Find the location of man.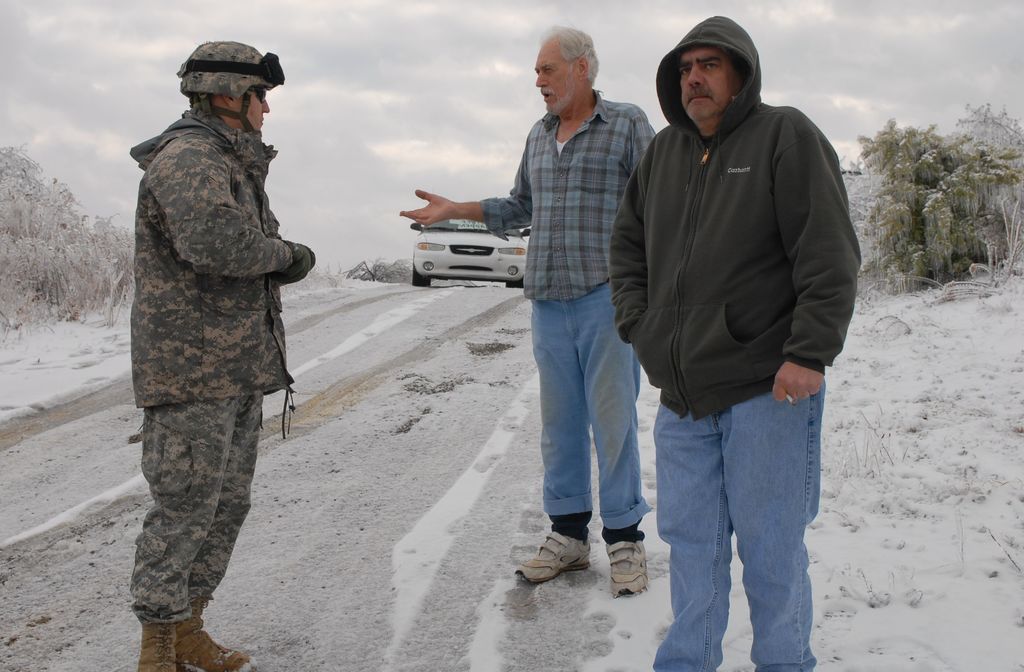
Location: [399,24,657,602].
